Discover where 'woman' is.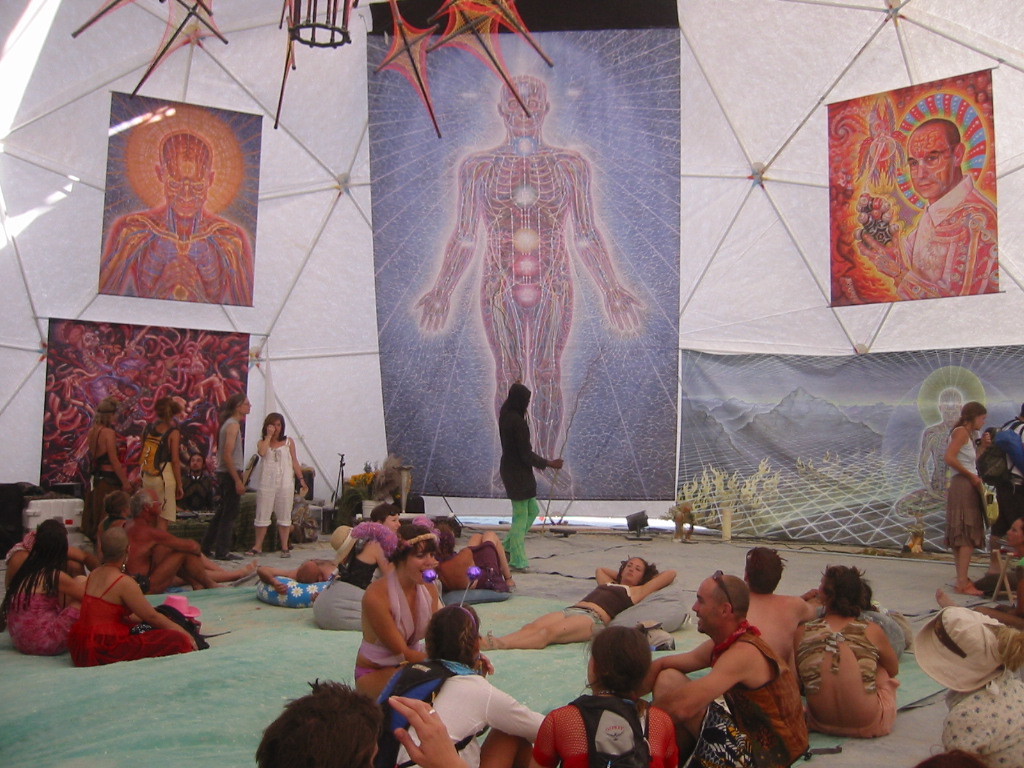
Discovered at select_region(943, 400, 987, 591).
